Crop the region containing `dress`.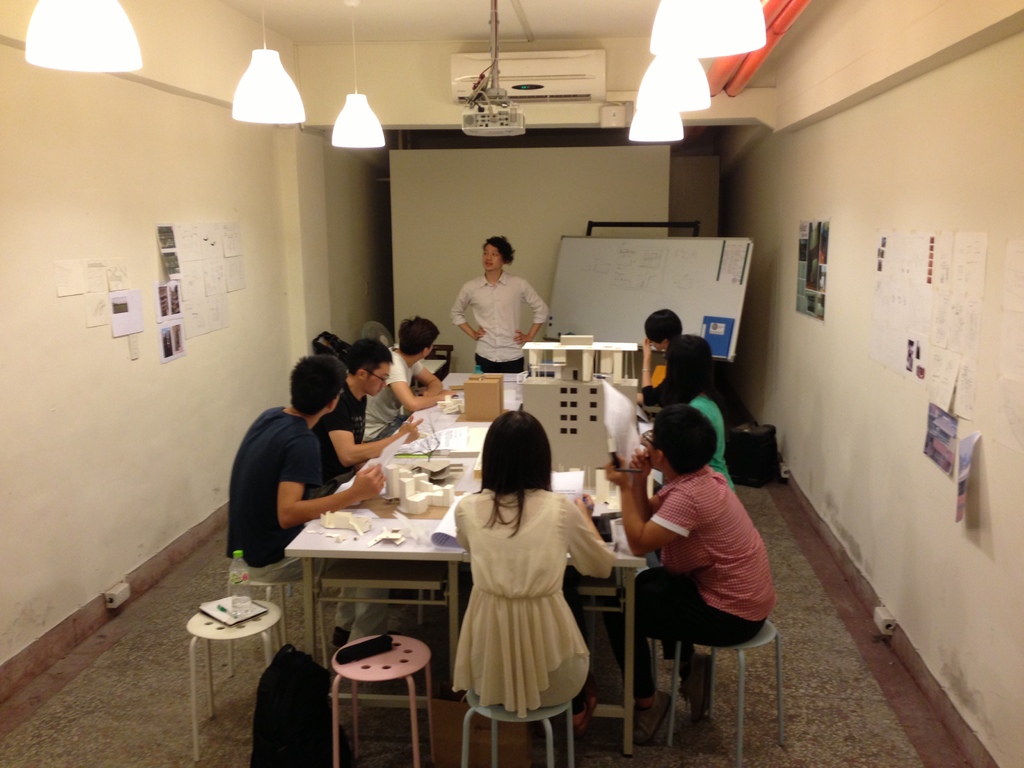
Crop region: 452, 271, 557, 362.
